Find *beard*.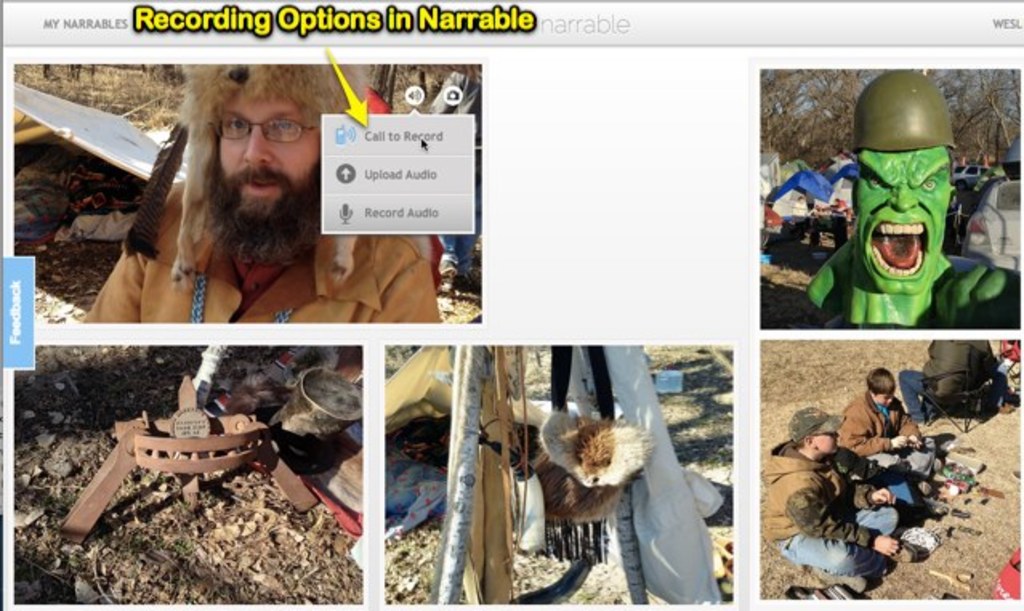
(204, 149, 321, 260).
